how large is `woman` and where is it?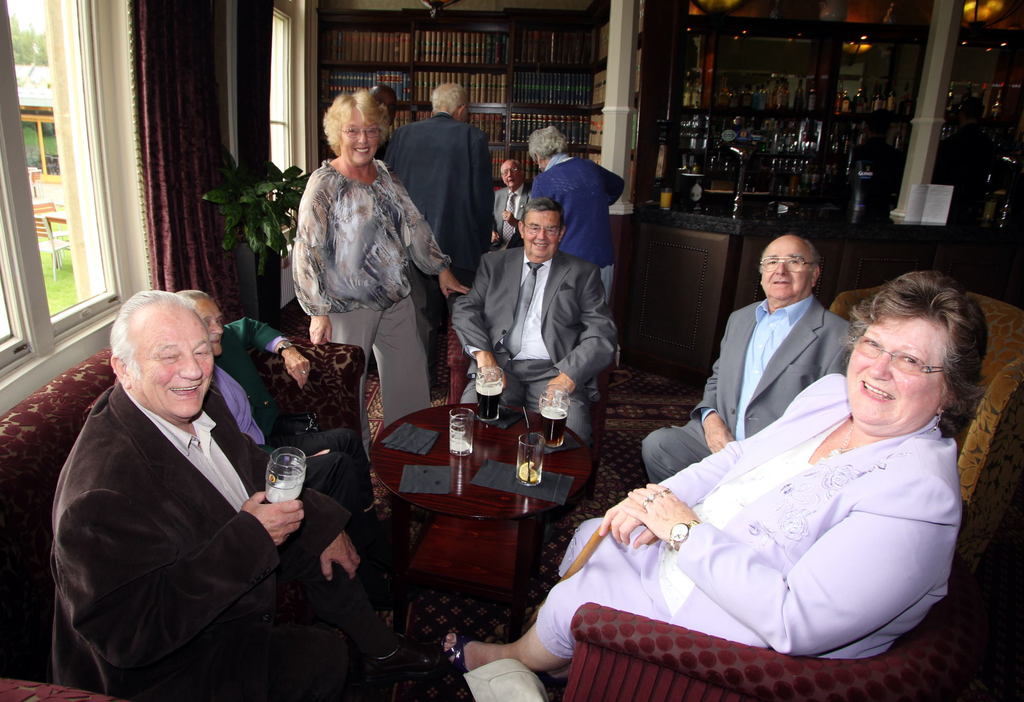
Bounding box: pyautogui.locateOnScreen(282, 92, 447, 474).
